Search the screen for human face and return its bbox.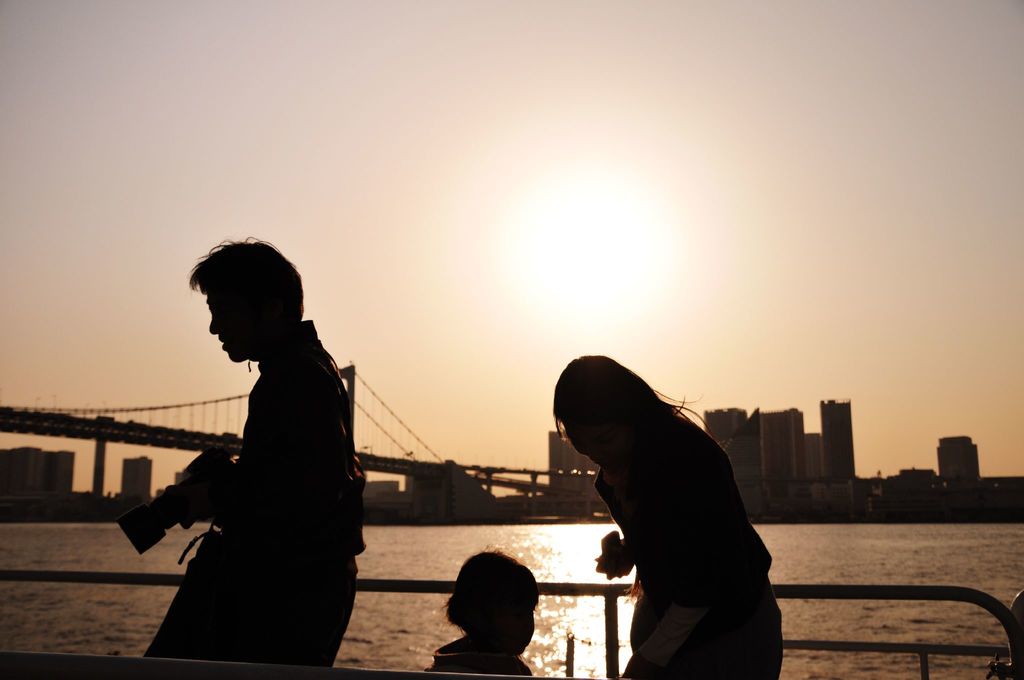
Found: (565,423,637,476).
